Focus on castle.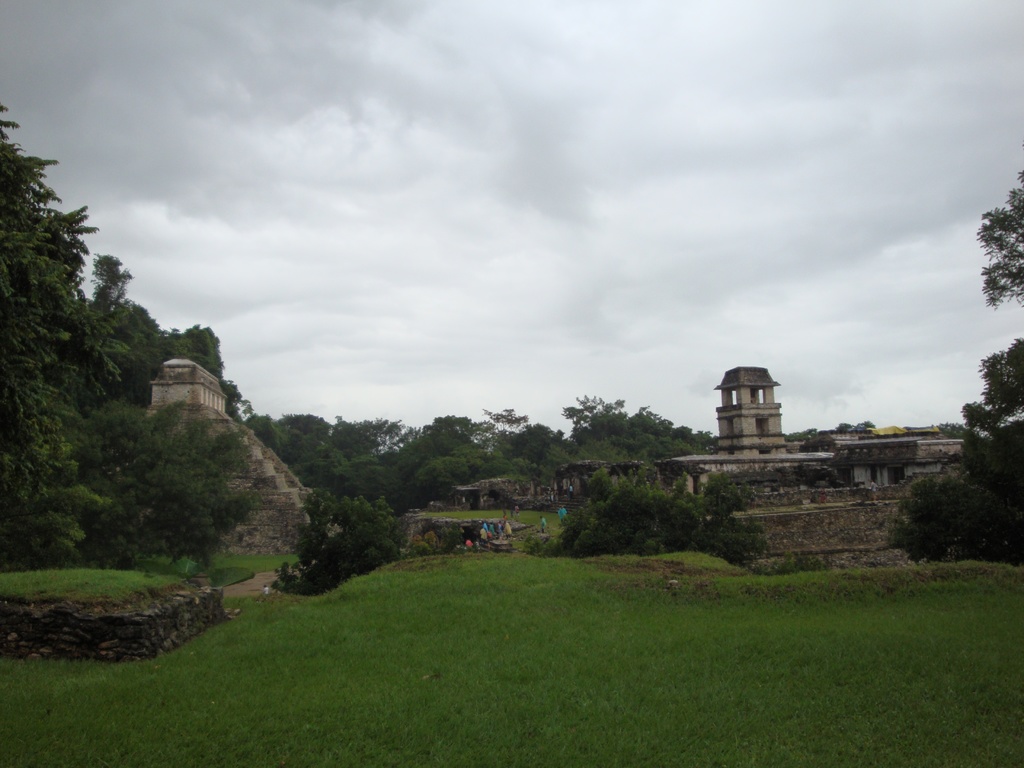
Focused at [120, 356, 329, 556].
